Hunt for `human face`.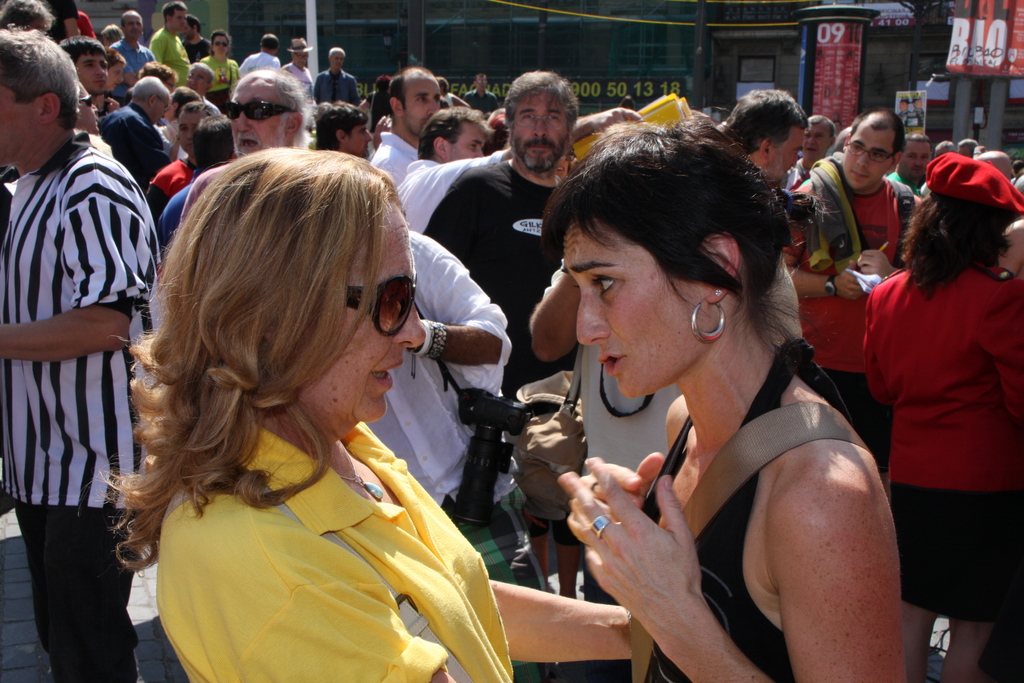
Hunted down at detection(228, 78, 287, 155).
